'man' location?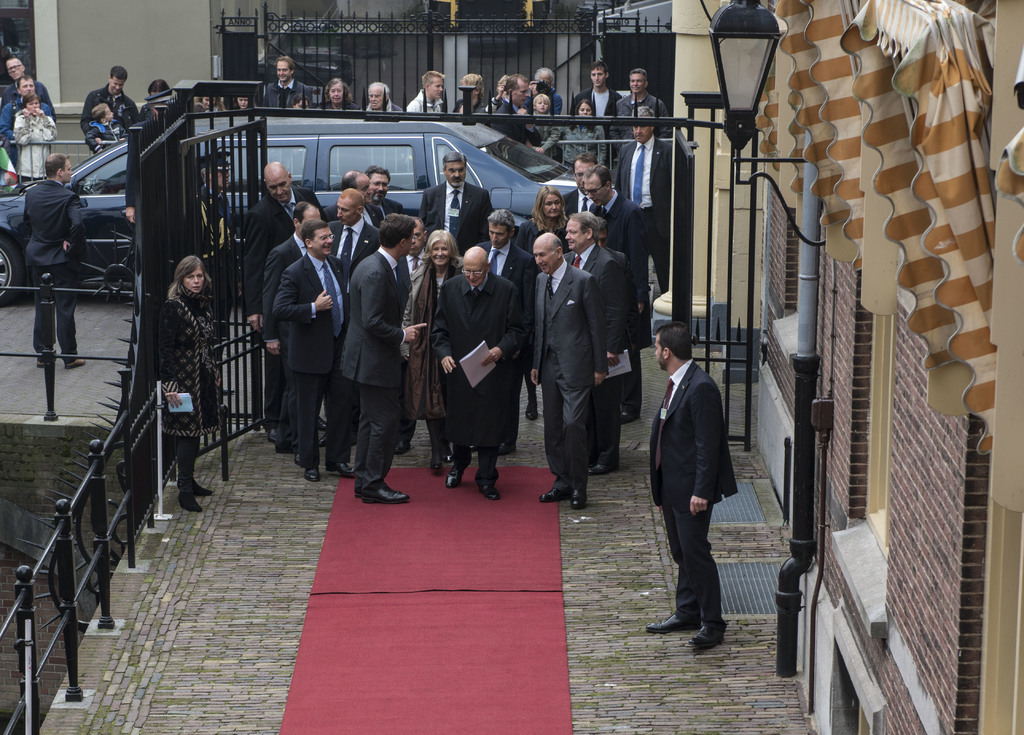
detection(579, 158, 643, 351)
